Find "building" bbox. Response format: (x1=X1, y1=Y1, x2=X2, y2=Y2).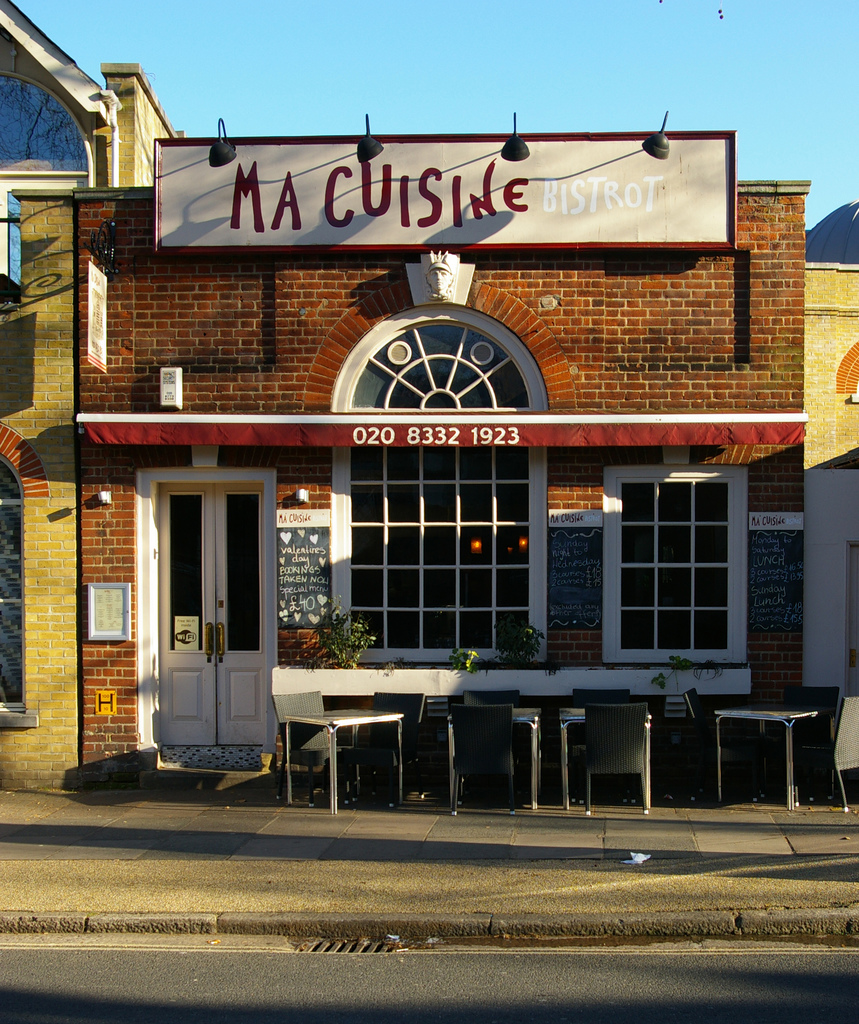
(x1=70, y1=136, x2=810, y2=790).
